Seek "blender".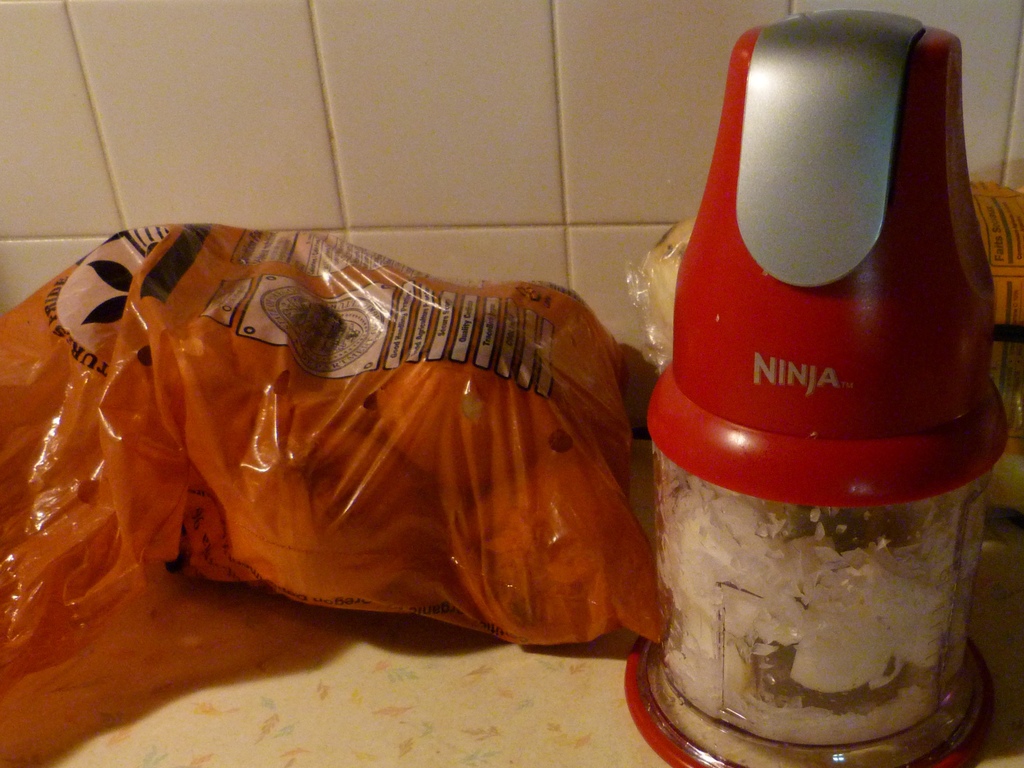
[x1=606, y1=19, x2=1012, y2=767].
